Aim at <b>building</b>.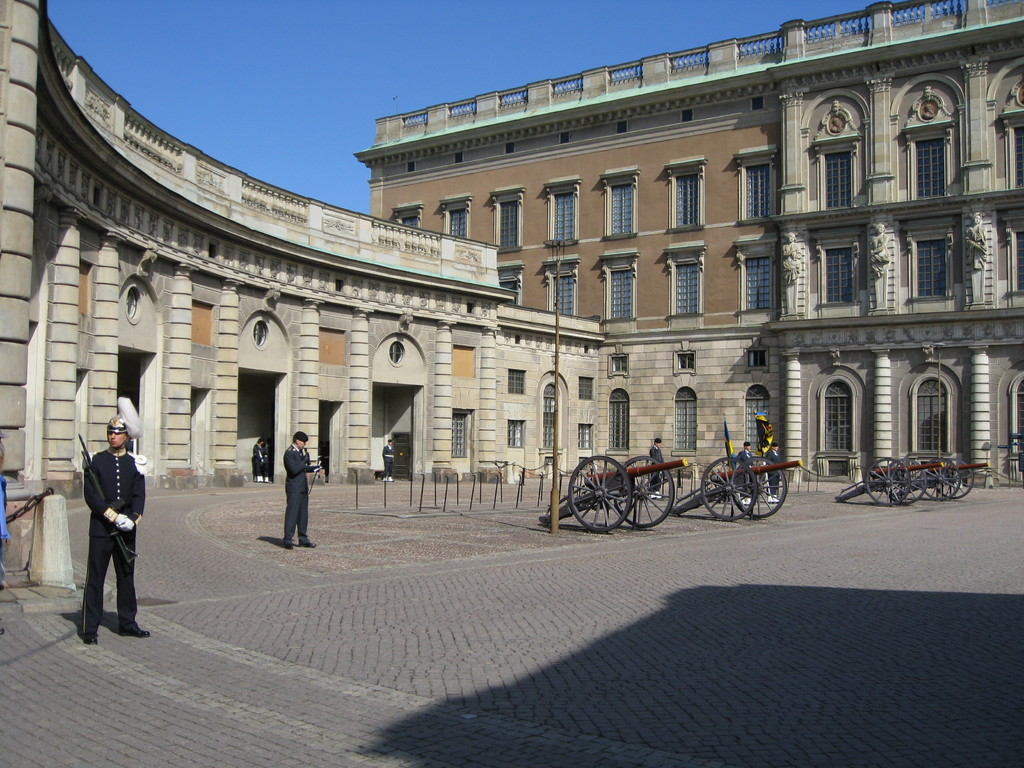
Aimed at {"x1": 353, "y1": 29, "x2": 782, "y2": 477}.
